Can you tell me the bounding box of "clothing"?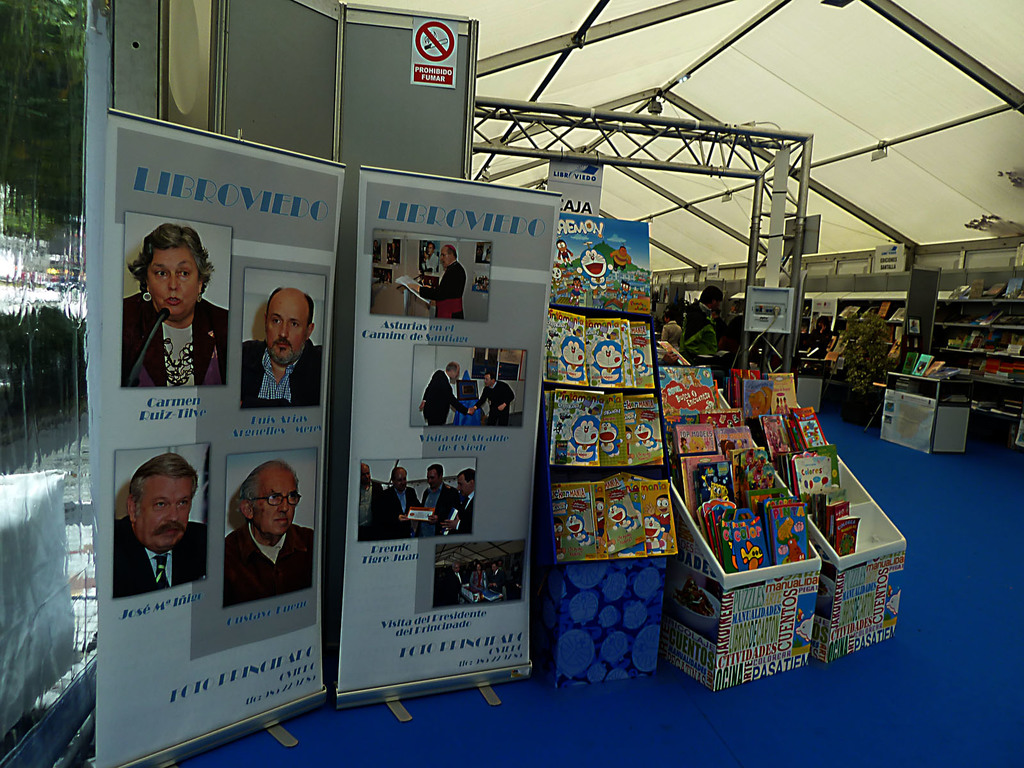
bbox=[372, 481, 414, 545].
